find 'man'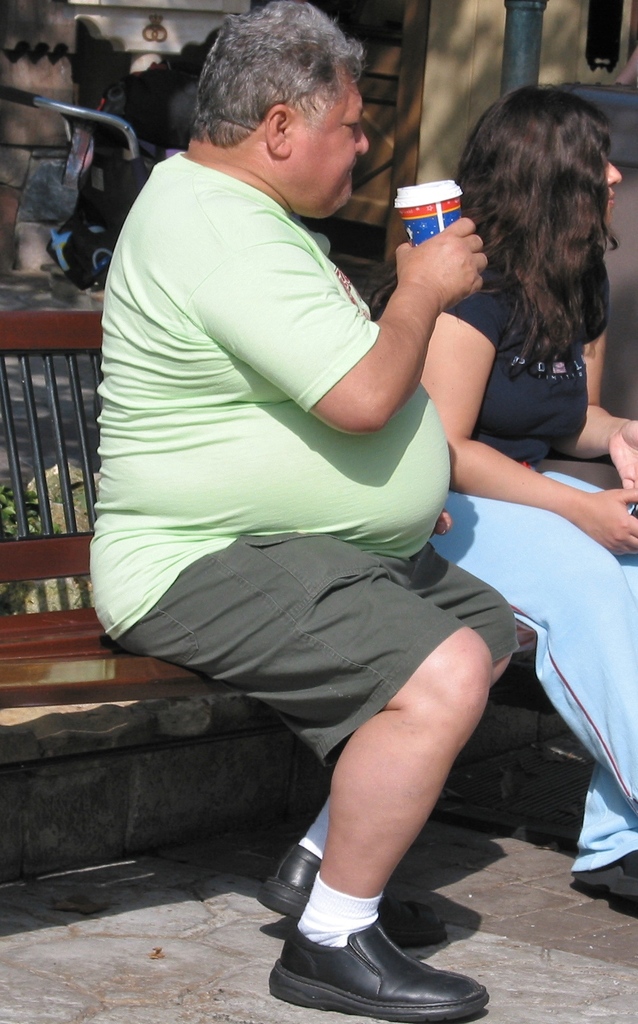
93:22:577:967
